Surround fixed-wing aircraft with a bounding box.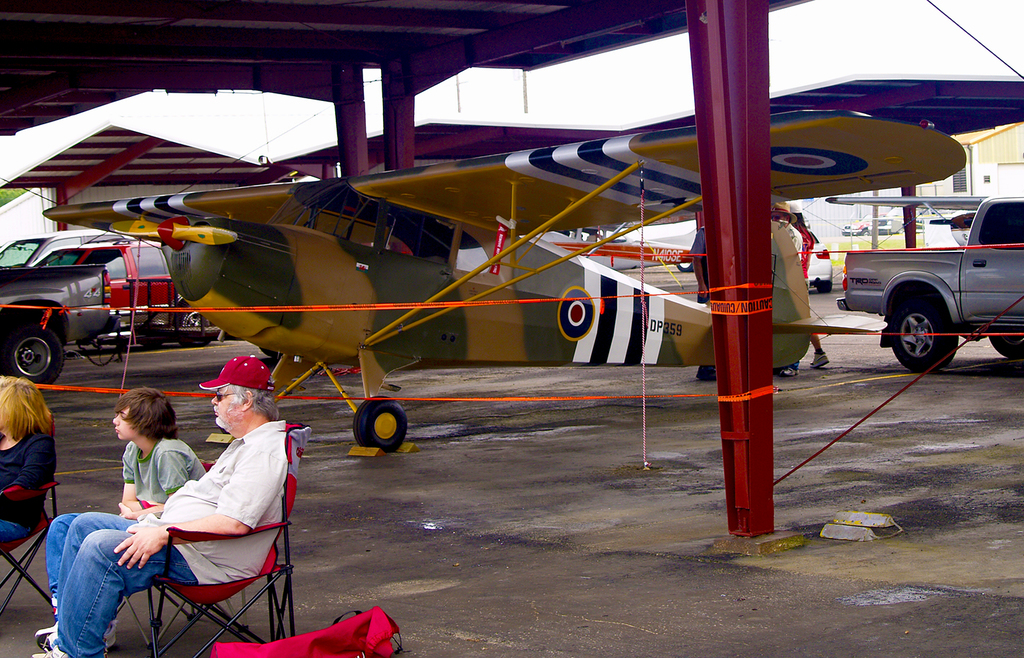
left=819, top=192, right=993, bottom=253.
